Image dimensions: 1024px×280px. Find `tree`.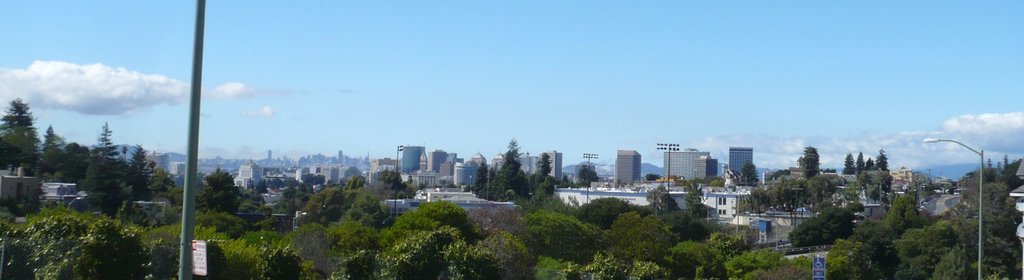
left=884, top=201, right=929, bottom=245.
